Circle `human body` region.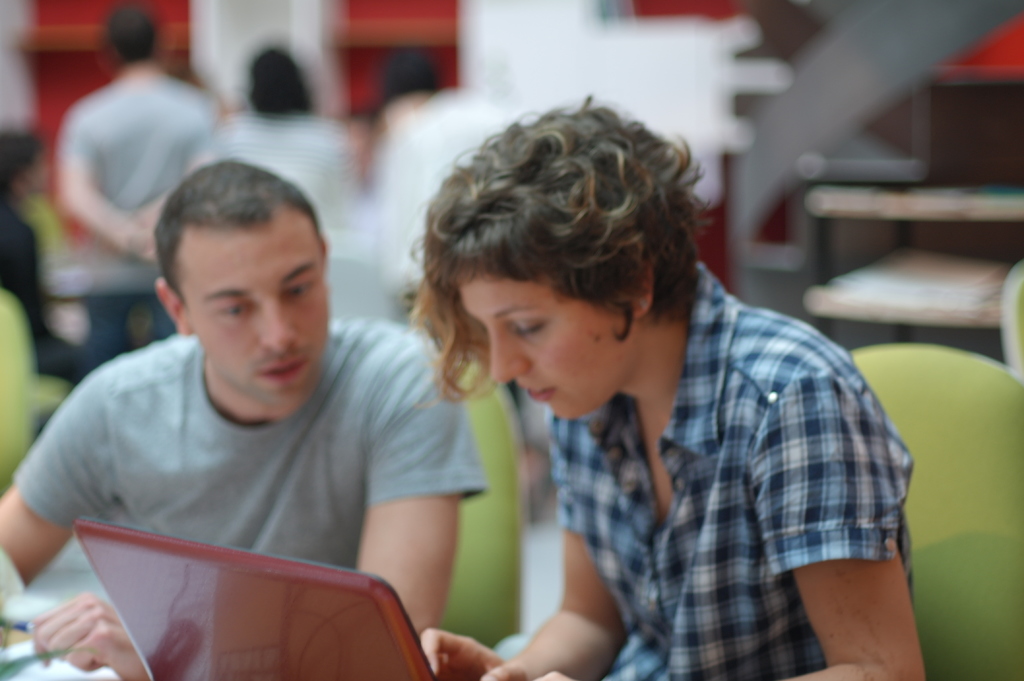
Region: 228:111:364:252.
